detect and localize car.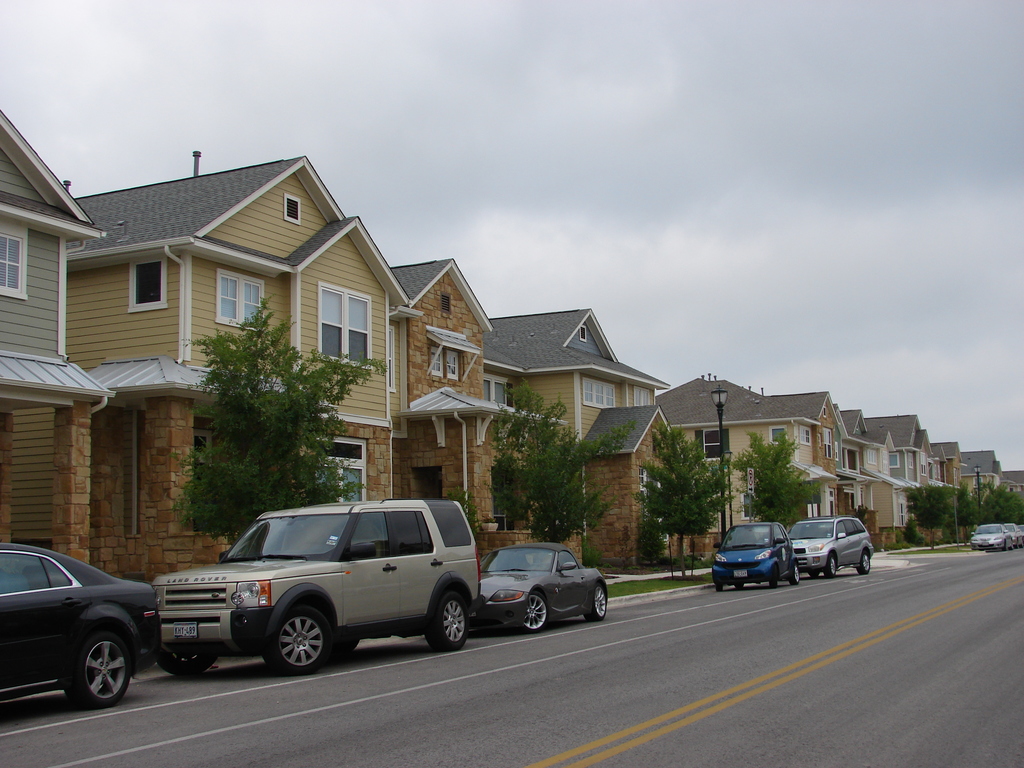
Localized at (158,504,483,675).
